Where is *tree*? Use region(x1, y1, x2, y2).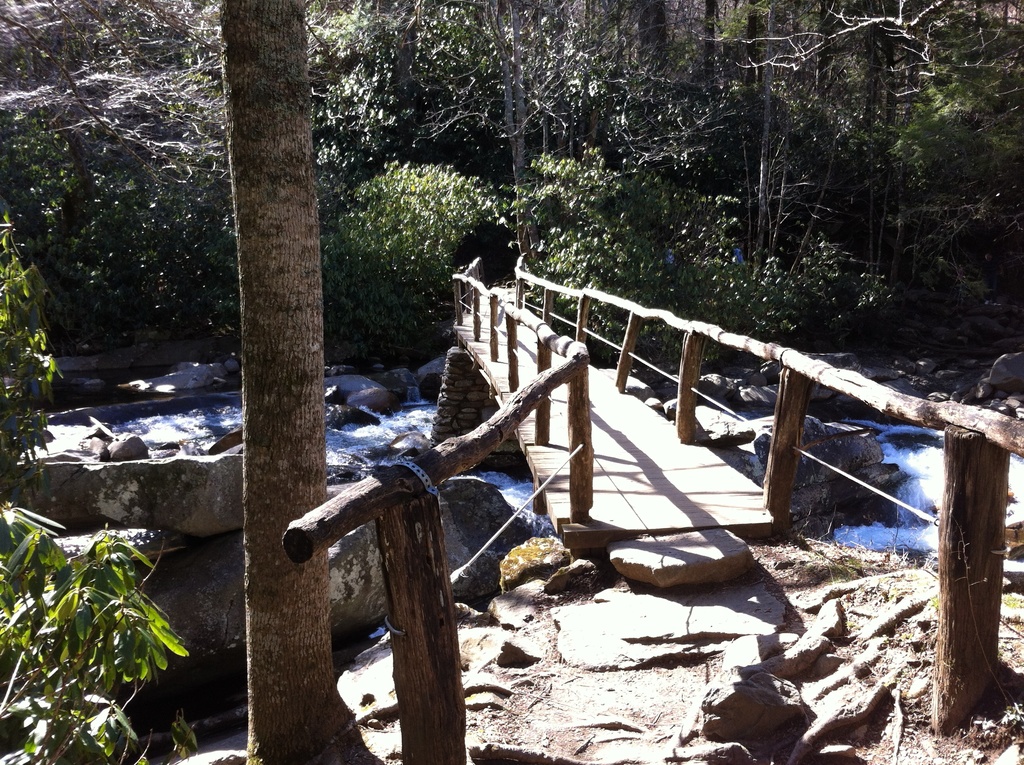
region(214, 0, 380, 764).
